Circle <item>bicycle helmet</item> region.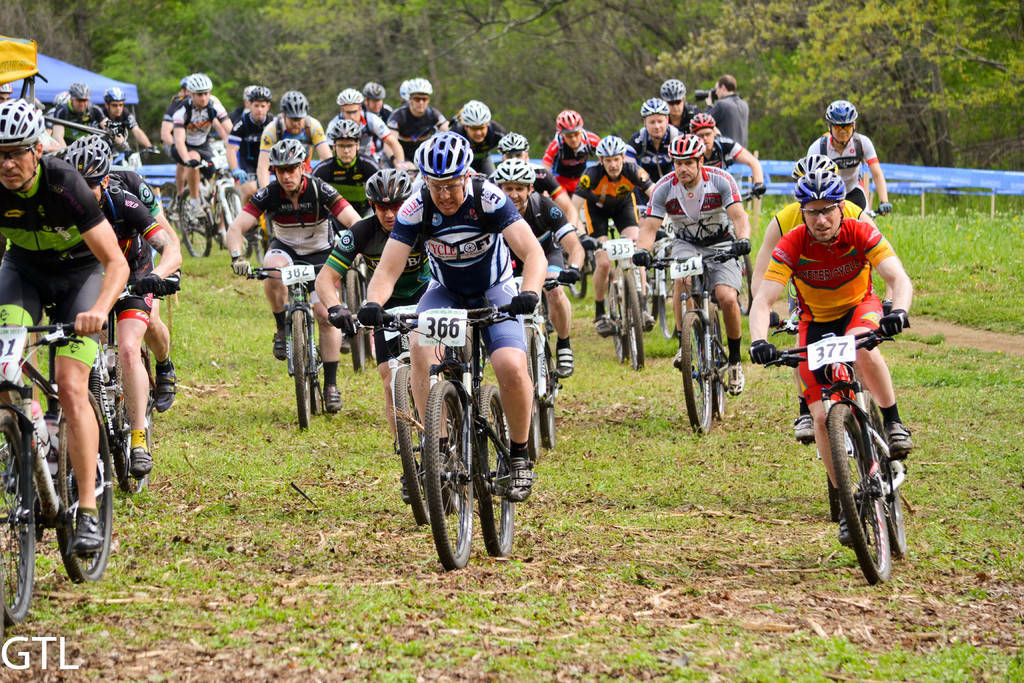
Region: (826, 103, 860, 133).
